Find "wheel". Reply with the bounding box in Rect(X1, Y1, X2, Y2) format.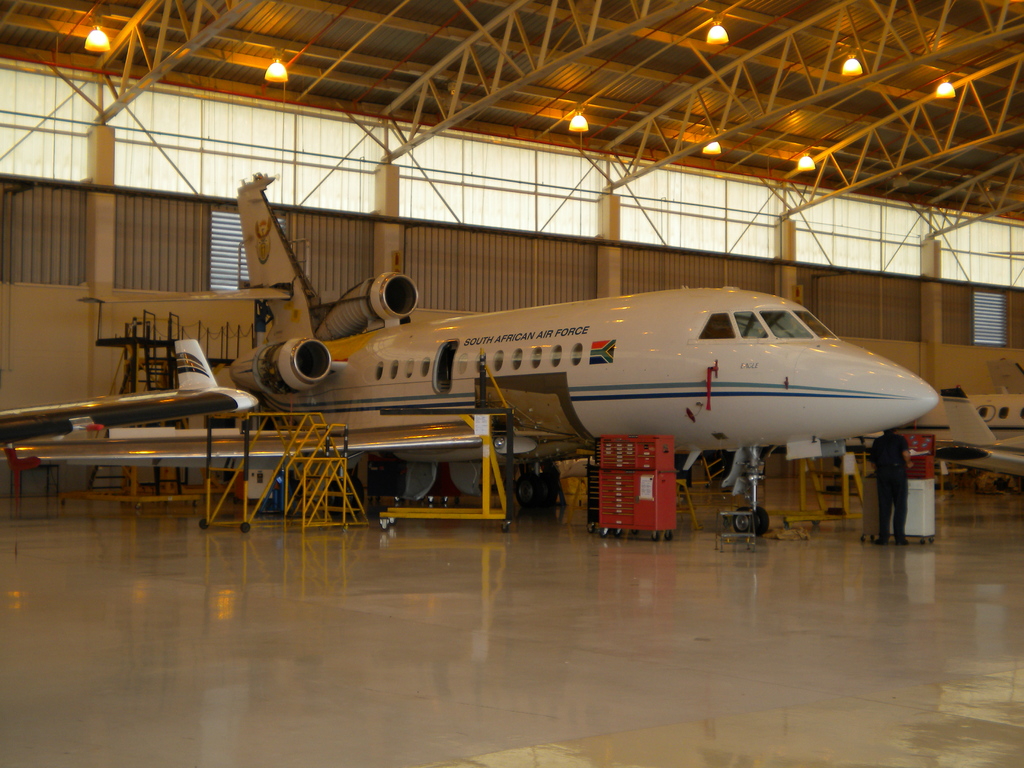
Rect(733, 506, 771, 534).
